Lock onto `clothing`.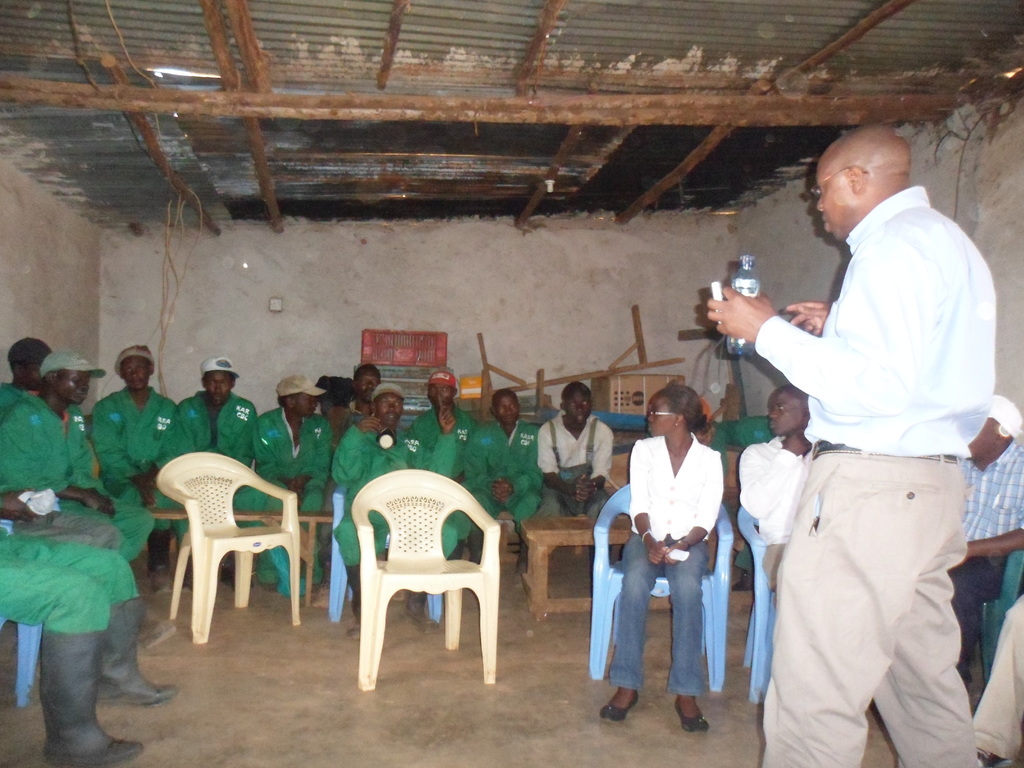
Locked: {"x1": 743, "y1": 442, "x2": 812, "y2": 589}.
